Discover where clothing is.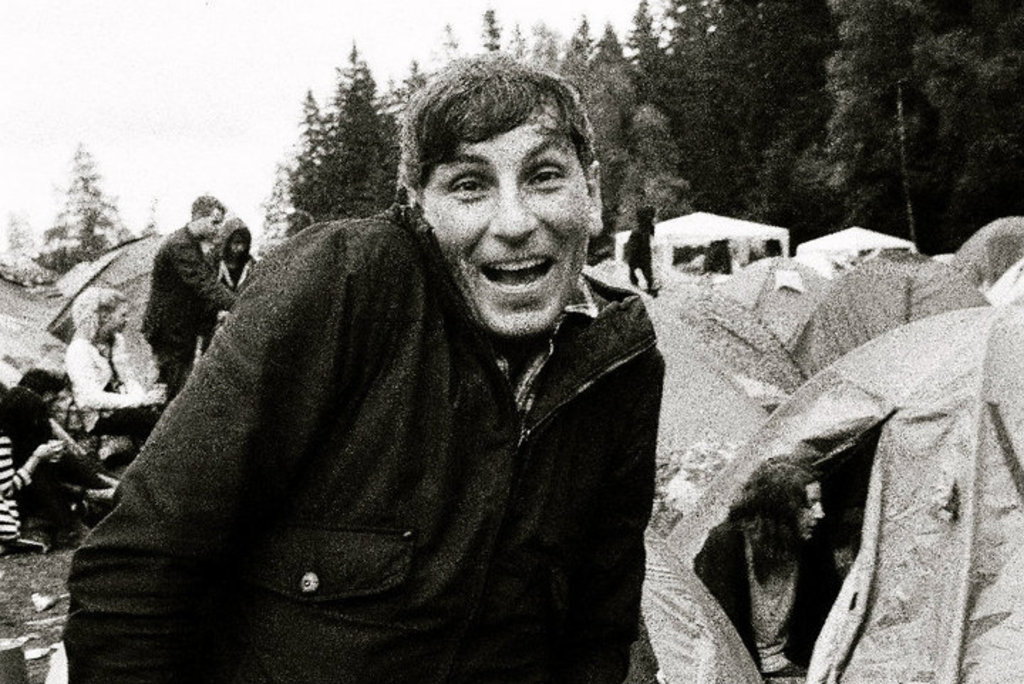
Discovered at (left=87, top=189, right=671, bottom=671).
